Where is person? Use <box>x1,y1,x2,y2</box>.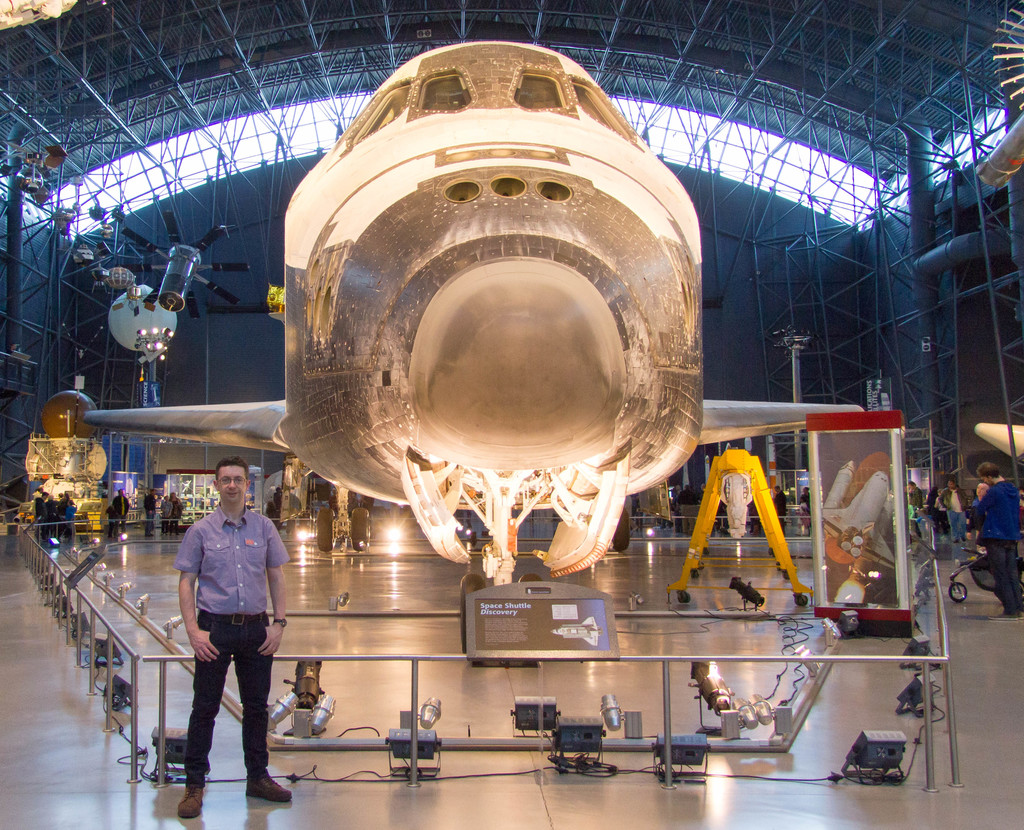
<box>681,486,692,502</box>.
